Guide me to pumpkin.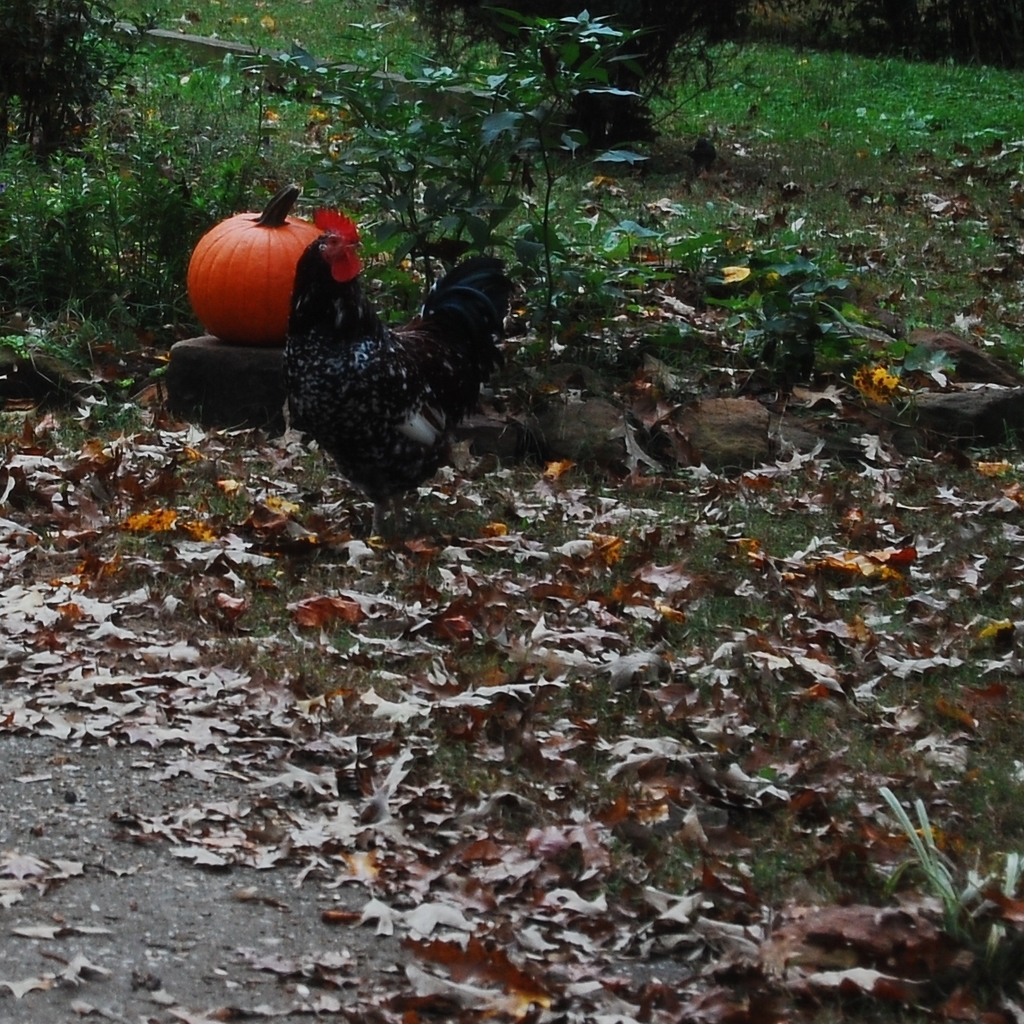
Guidance: (x1=184, y1=180, x2=327, y2=351).
